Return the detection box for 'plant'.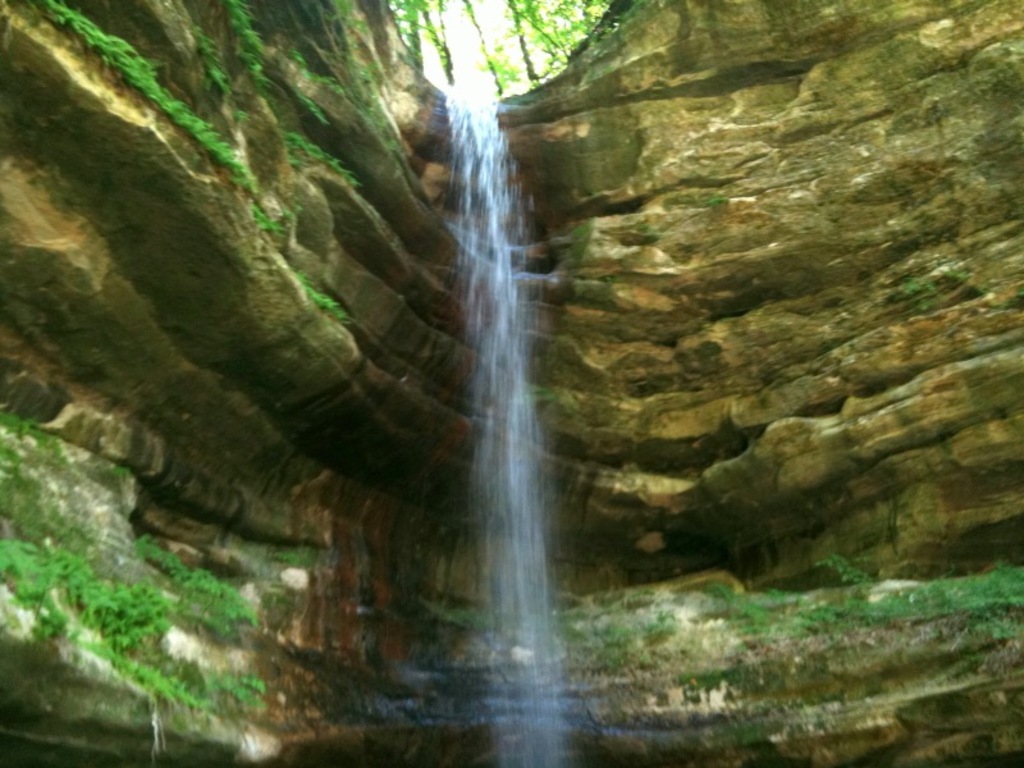
[899,275,933,315].
